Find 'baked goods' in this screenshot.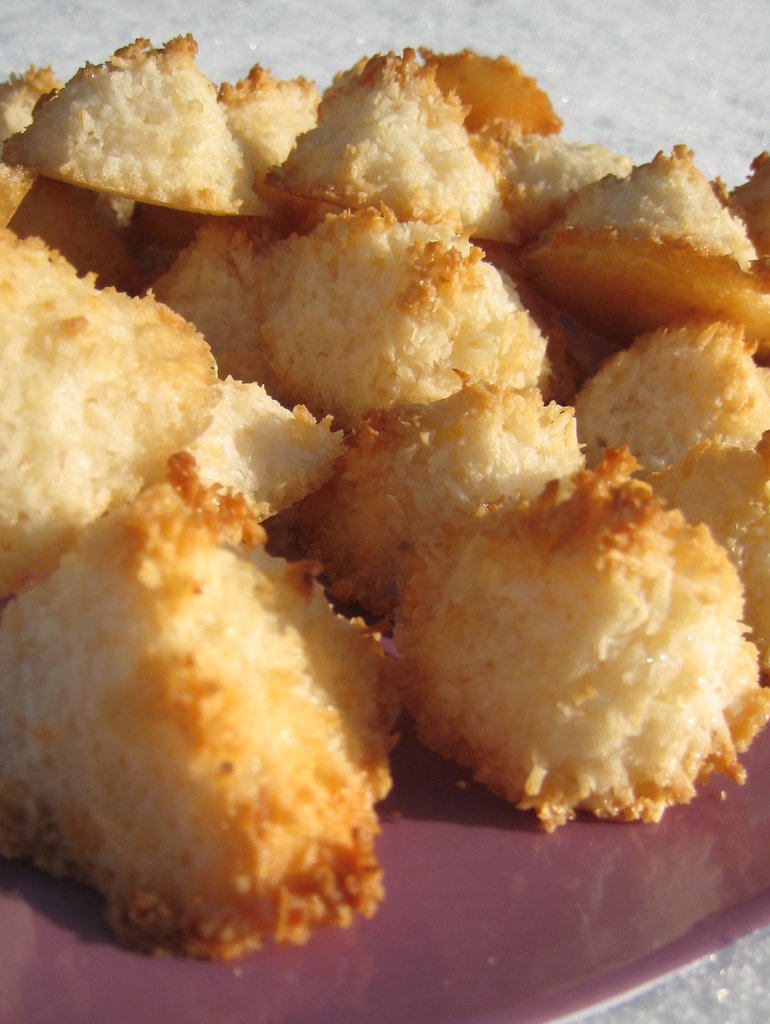
The bounding box for 'baked goods' is select_region(0, 225, 353, 609).
